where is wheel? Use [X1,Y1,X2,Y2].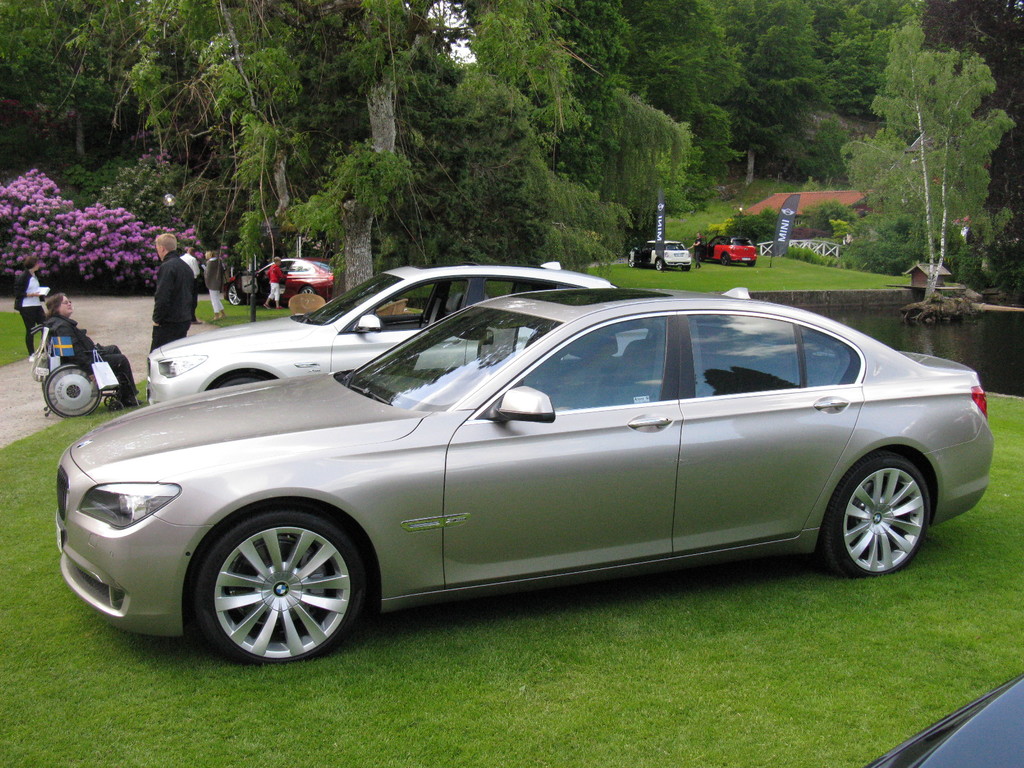
[717,253,730,265].
